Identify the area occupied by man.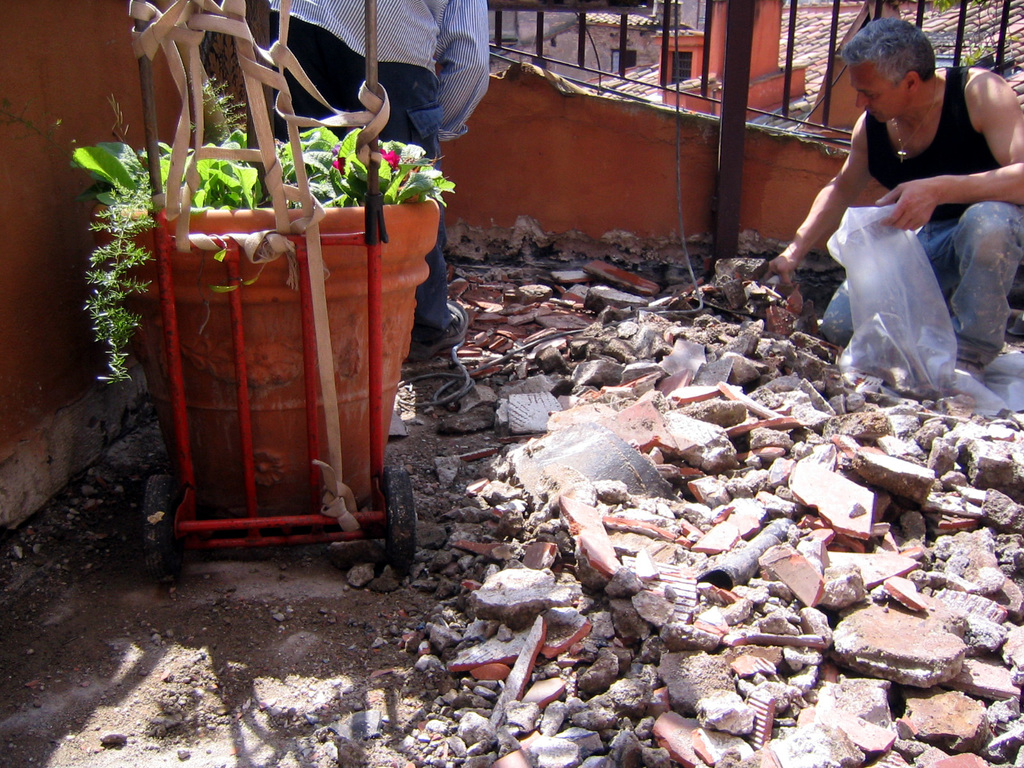
Area: Rect(769, 10, 1023, 368).
